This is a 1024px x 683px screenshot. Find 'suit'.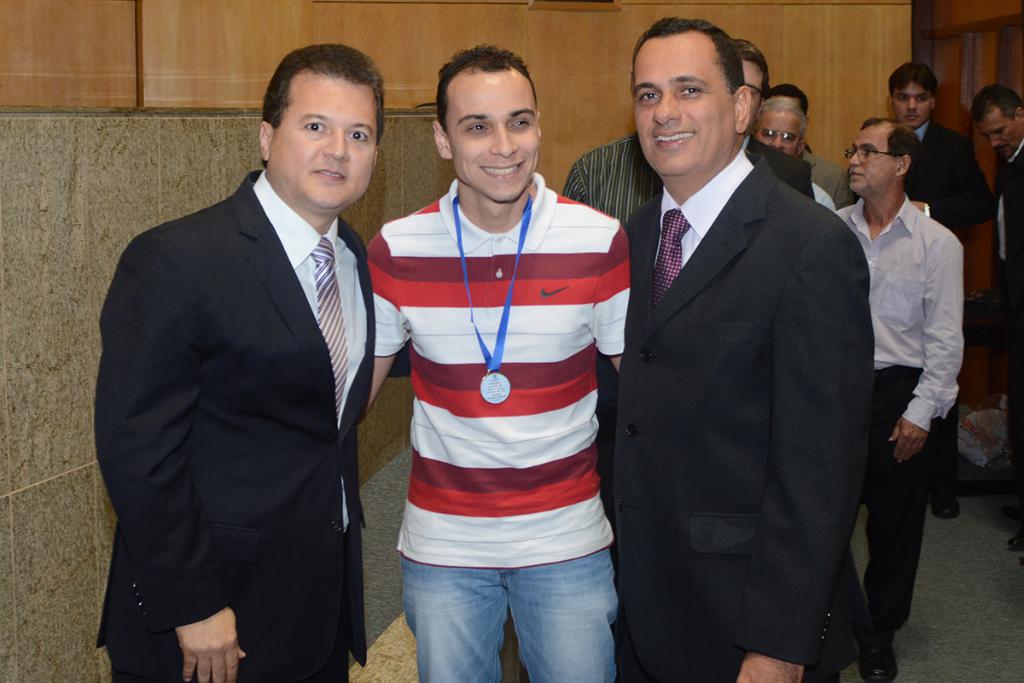
Bounding box: [left=900, top=119, right=993, bottom=494].
